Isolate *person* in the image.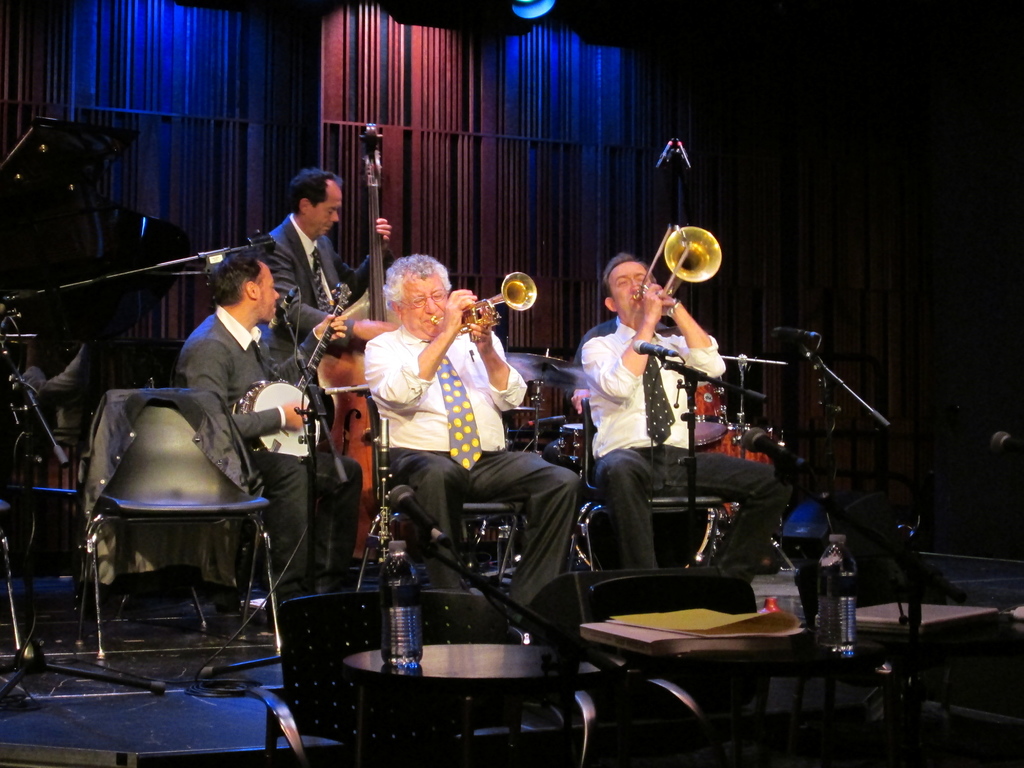
Isolated region: bbox=[173, 237, 321, 602].
